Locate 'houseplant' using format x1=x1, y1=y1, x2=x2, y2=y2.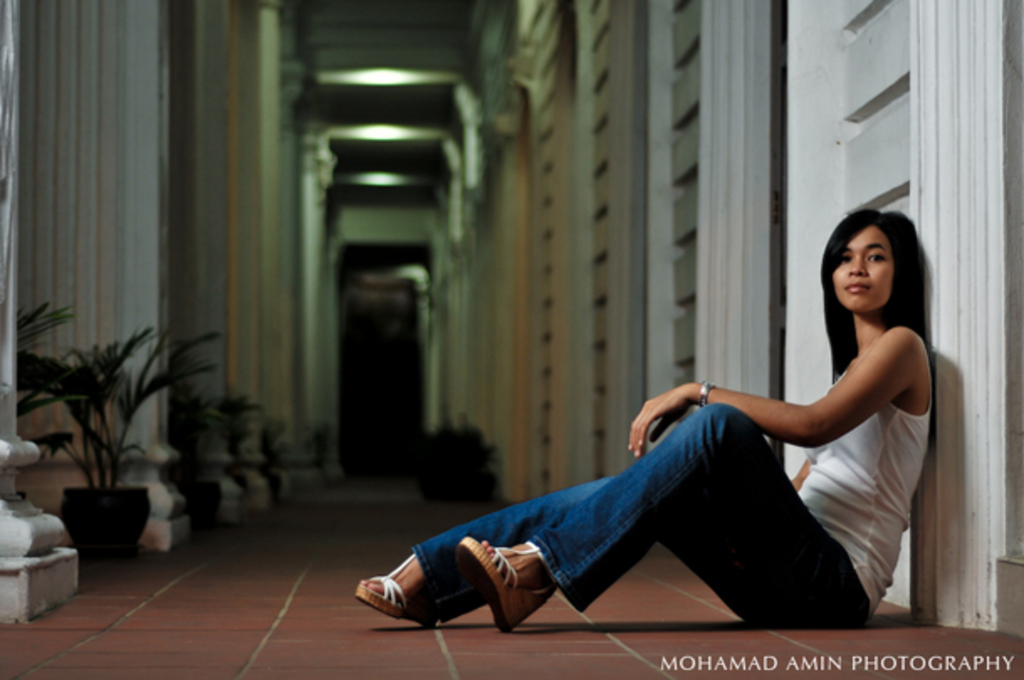
x1=7, y1=317, x2=222, y2=561.
